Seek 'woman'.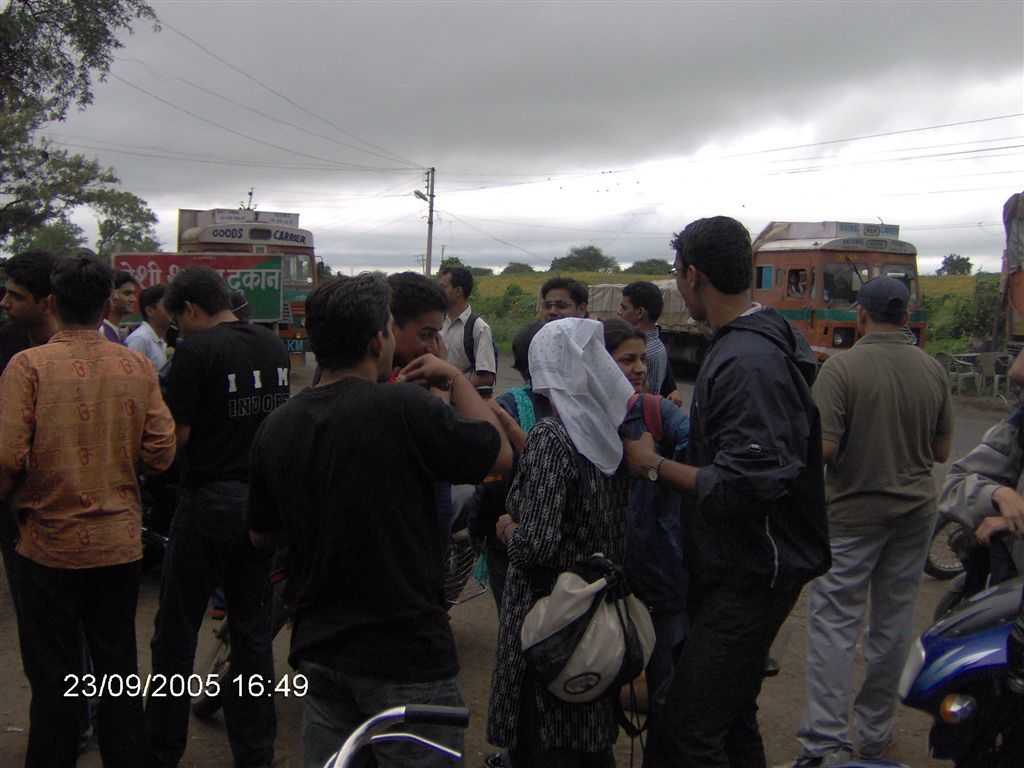
locate(485, 302, 651, 761).
